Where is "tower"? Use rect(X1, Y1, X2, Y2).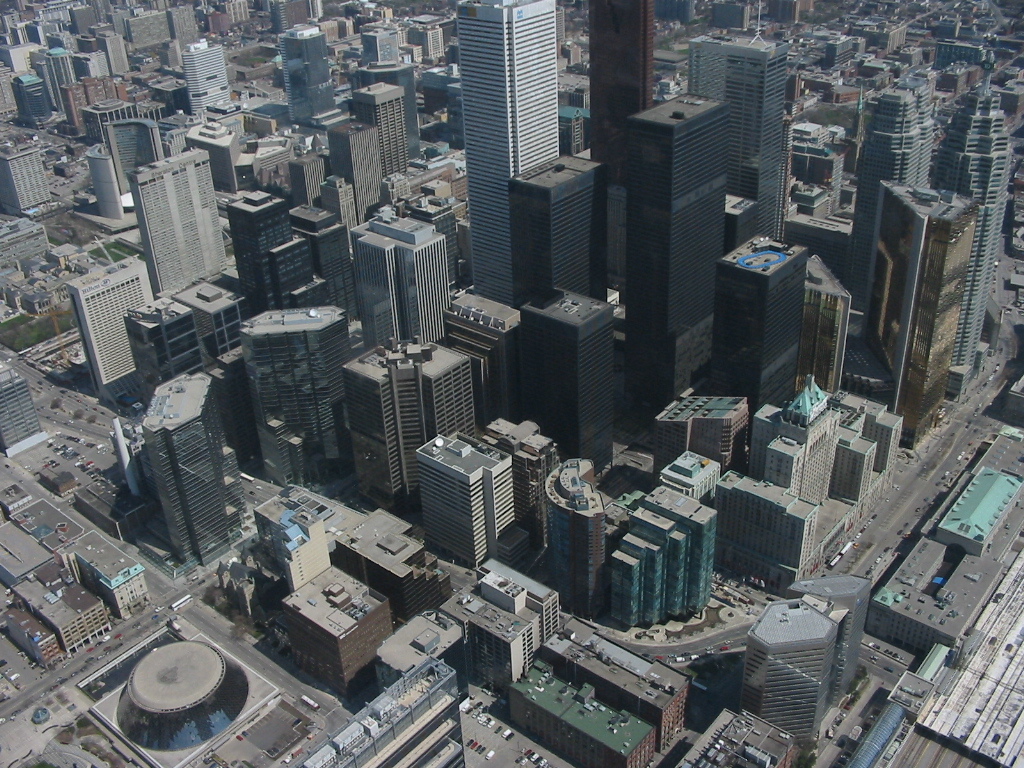
rect(229, 191, 286, 318).
